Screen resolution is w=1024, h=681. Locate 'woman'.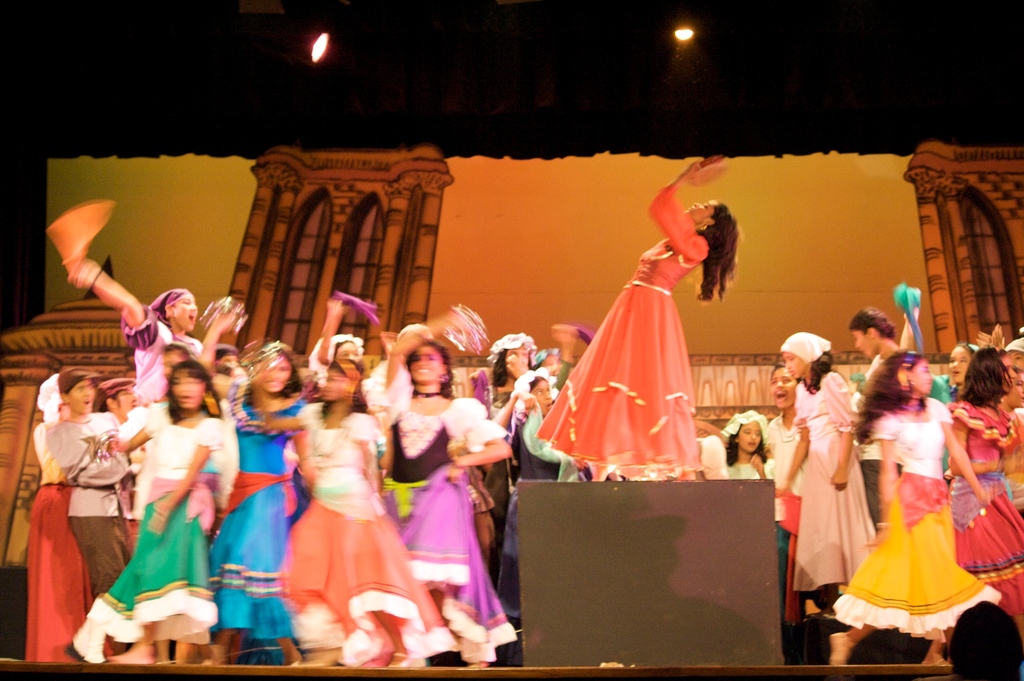
region(273, 354, 458, 667).
